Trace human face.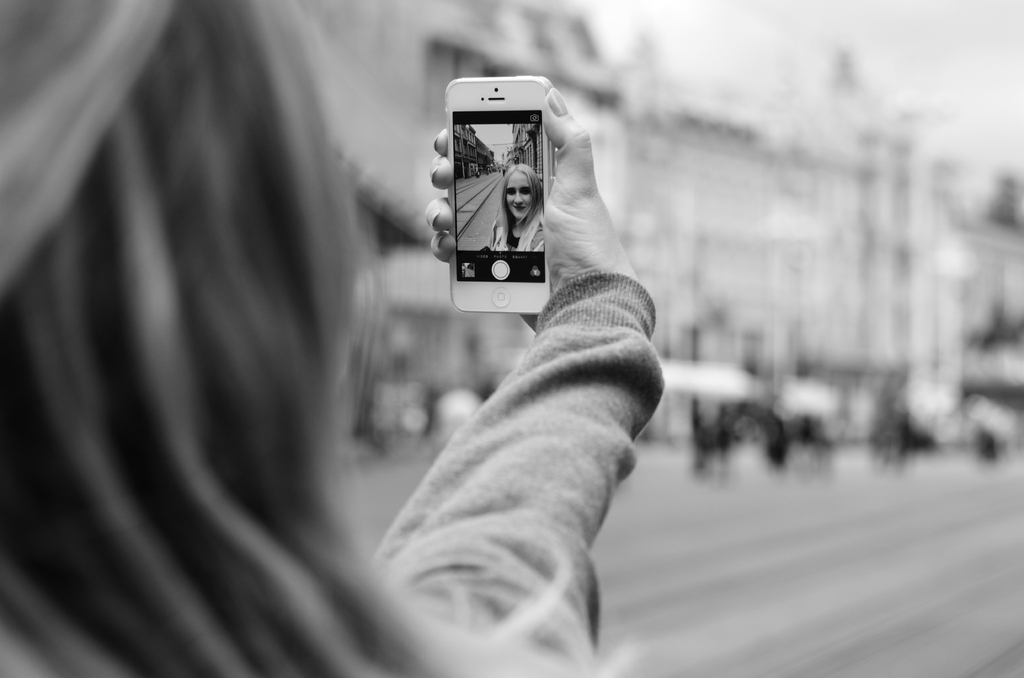
Traced to 504,171,535,220.
